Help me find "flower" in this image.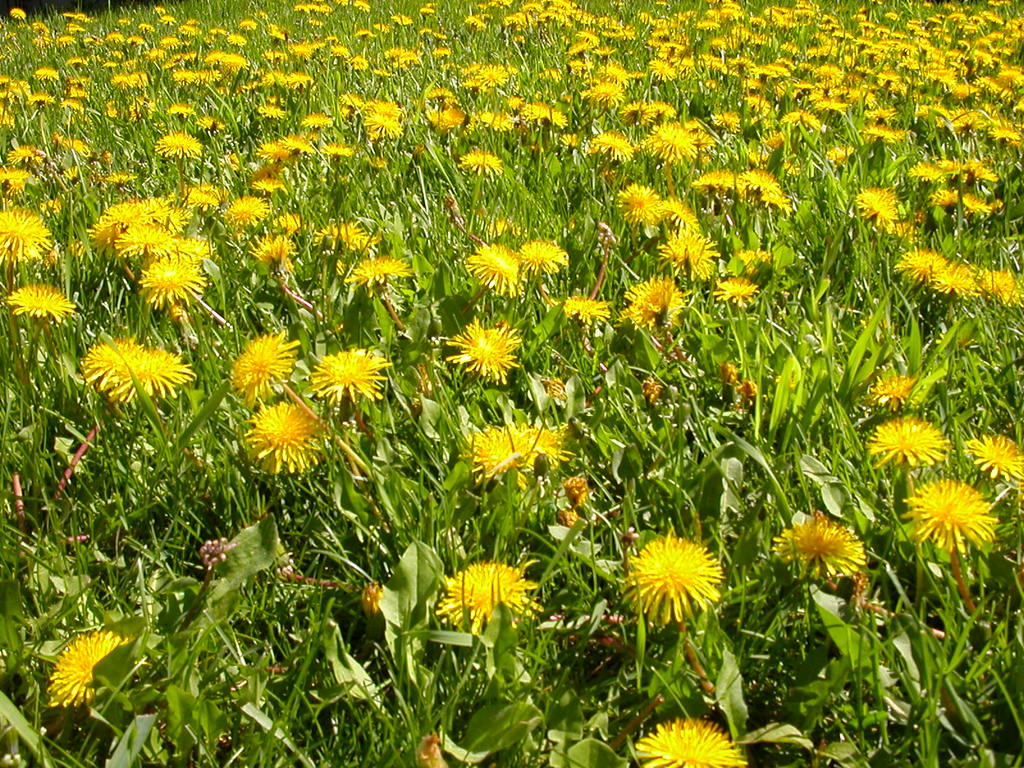
Found it: {"left": 893, "top": 477, "right": 1002, "bottom": 565}.
